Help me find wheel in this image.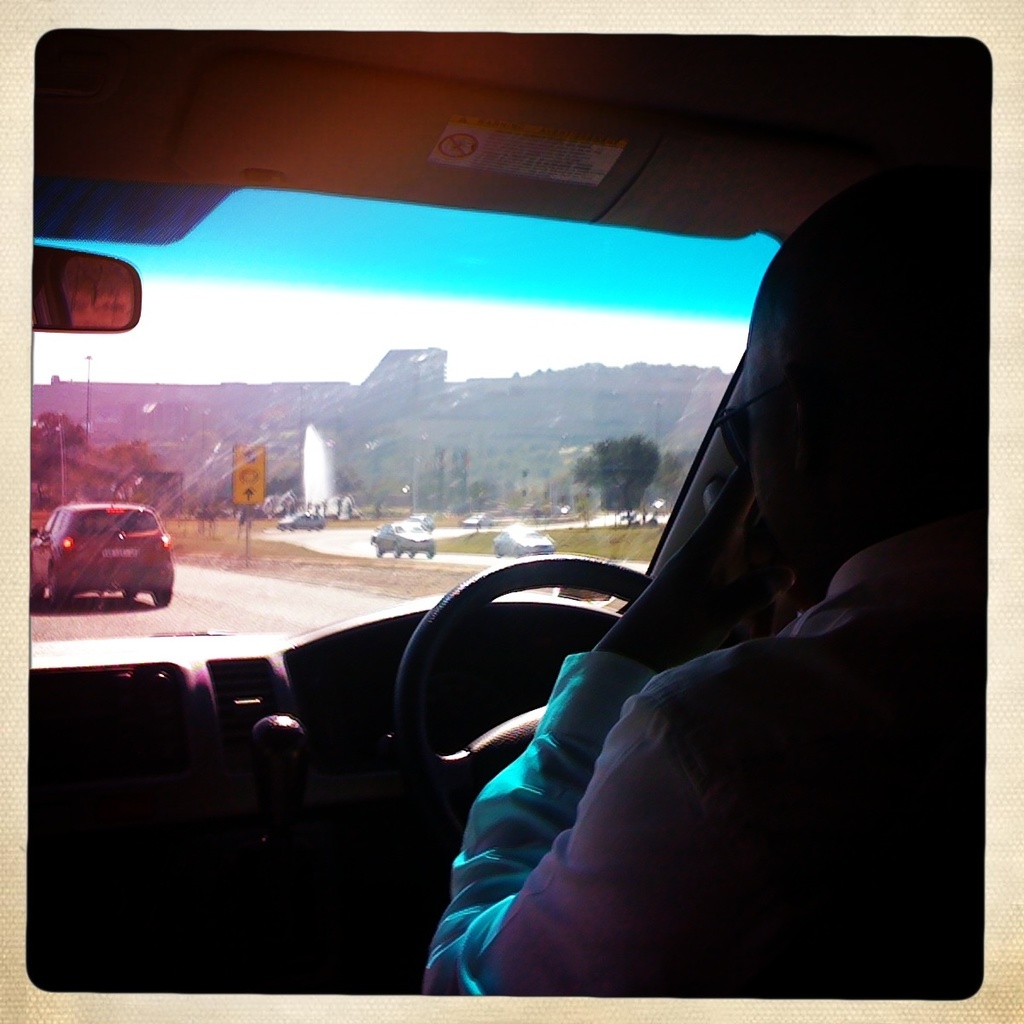
Found it: (x1=154, y1=589, x2=171, y2=605).
